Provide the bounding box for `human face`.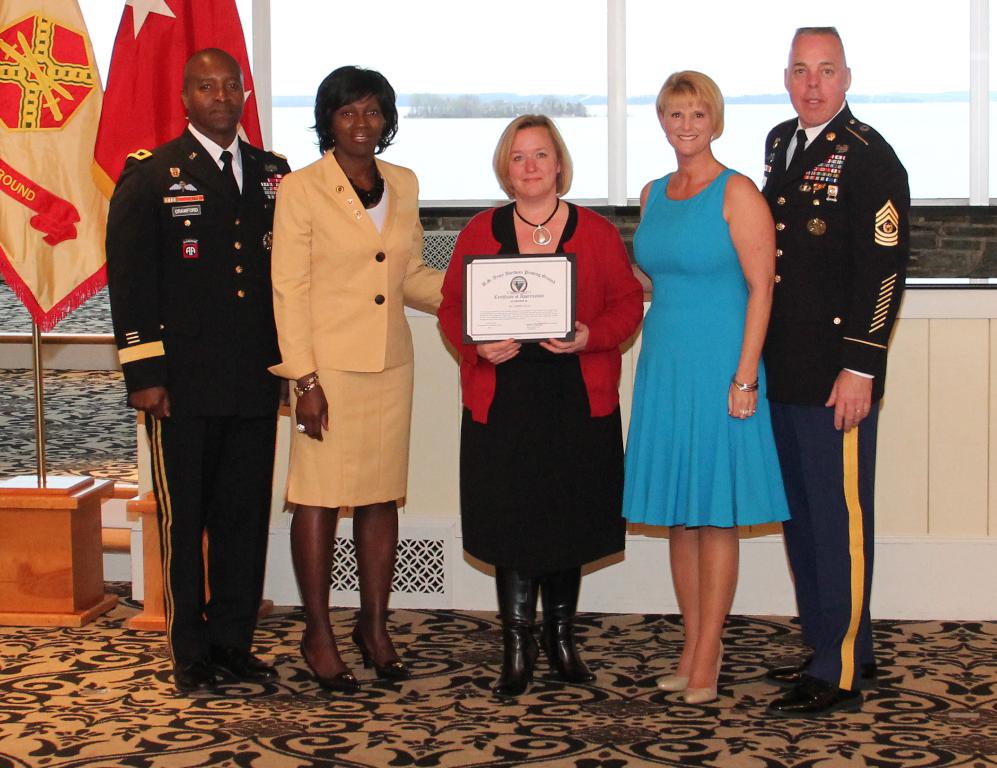
left=664, top=89, right=716, bottom=152.
